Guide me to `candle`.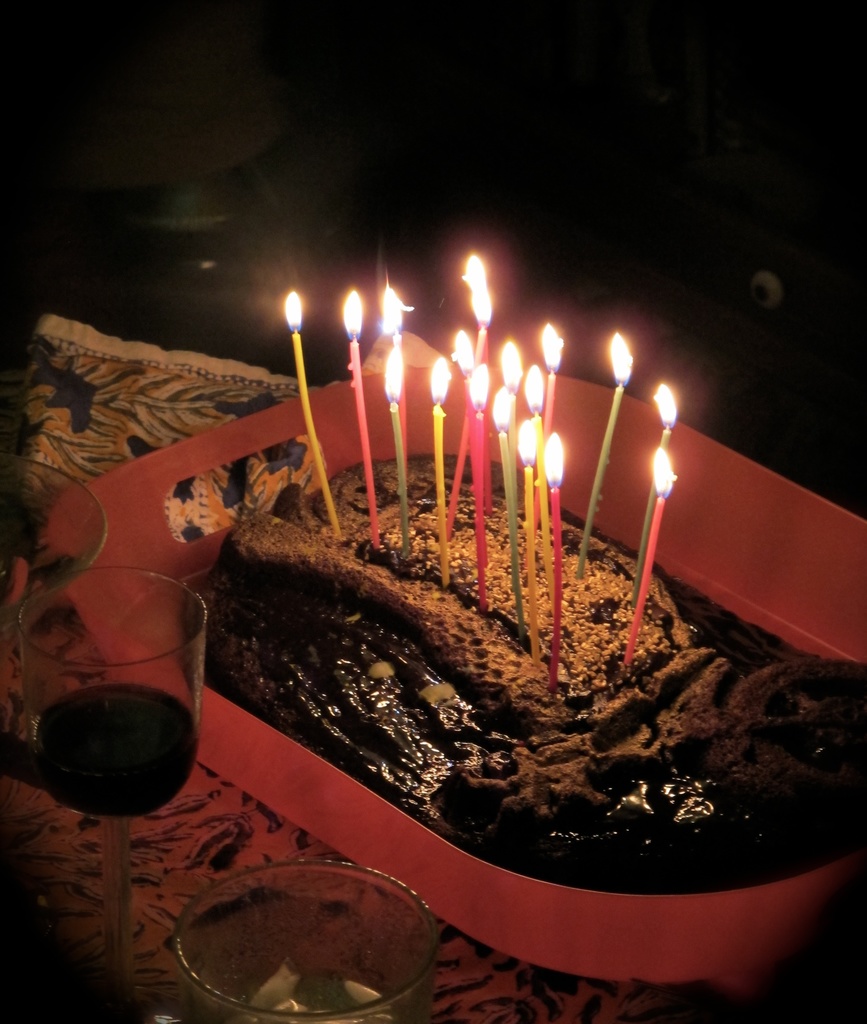
Guidance: 539,325,561,438.
